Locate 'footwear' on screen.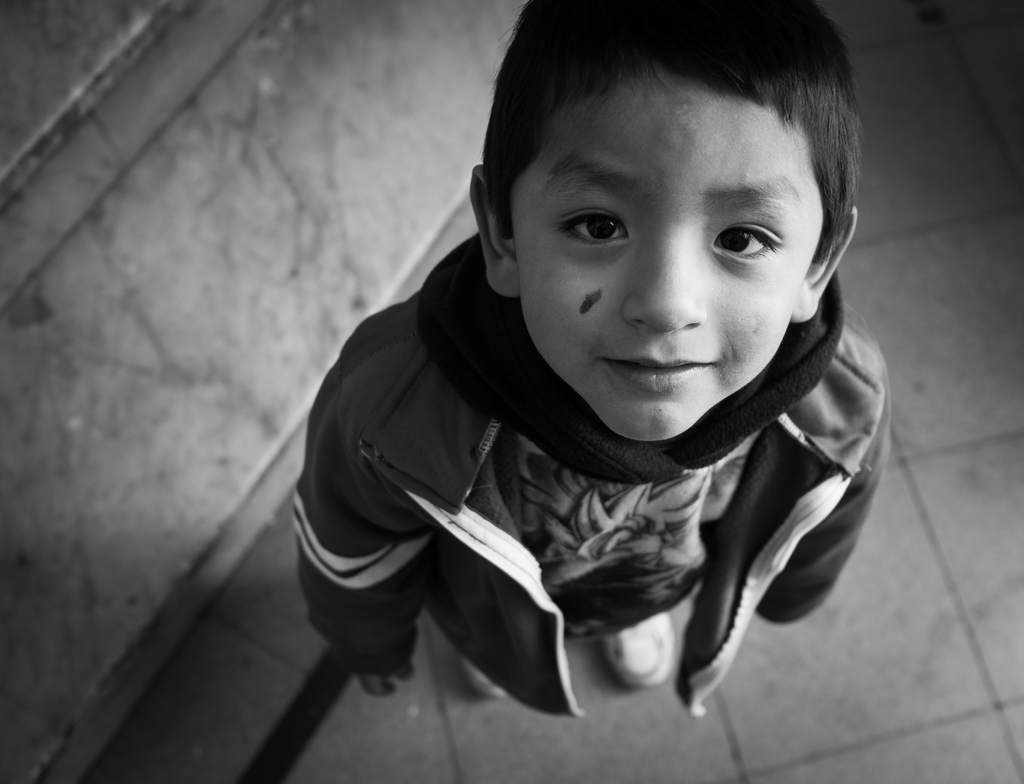
On screen at (605,608,673,687).
